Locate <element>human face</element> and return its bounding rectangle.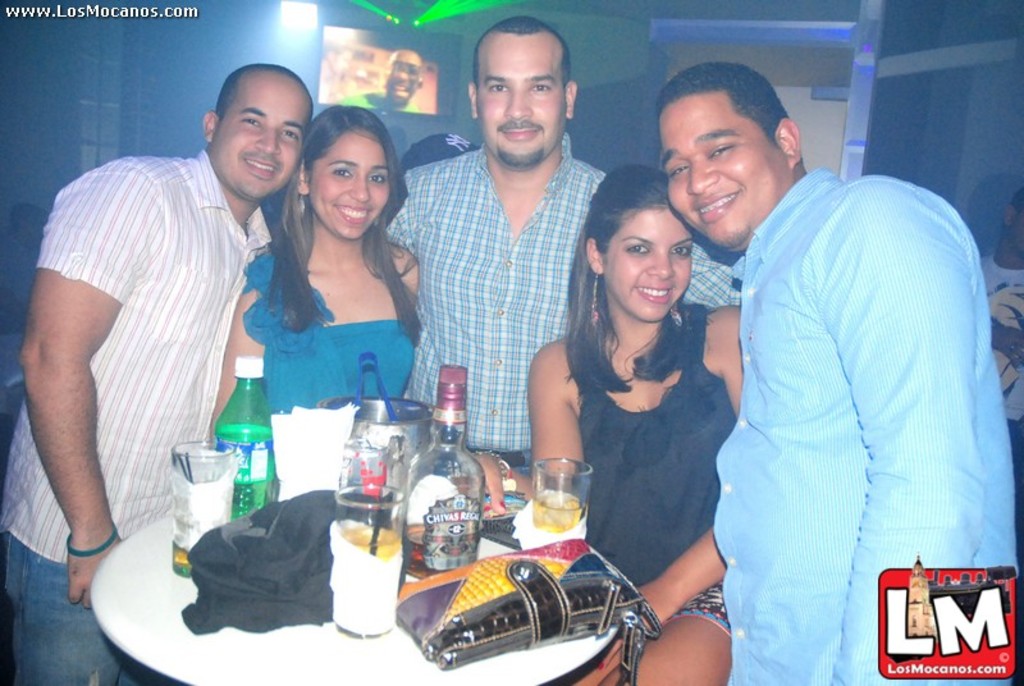
388 47 422 106.
